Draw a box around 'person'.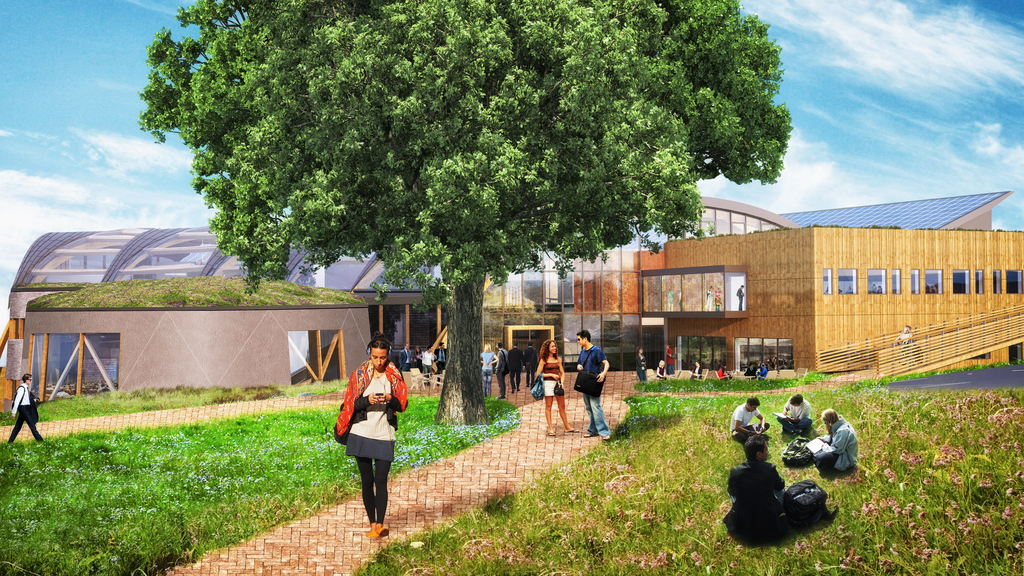
575/324/614/451.
